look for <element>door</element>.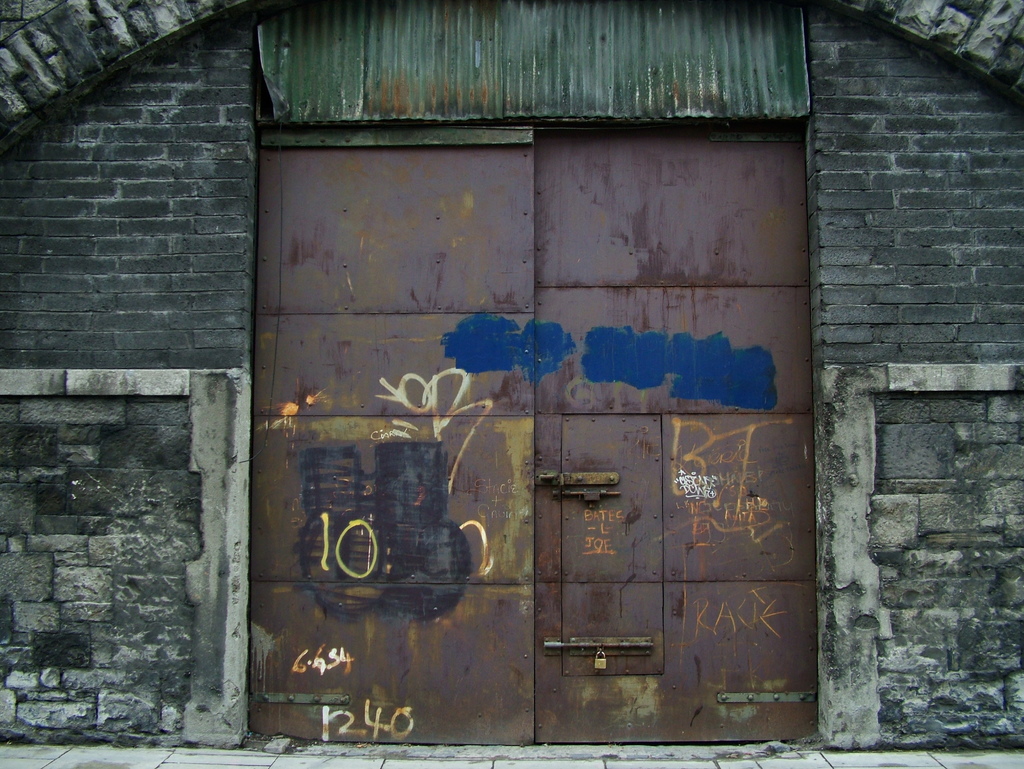
Found: bbox=(259, 124, 535, 745).
